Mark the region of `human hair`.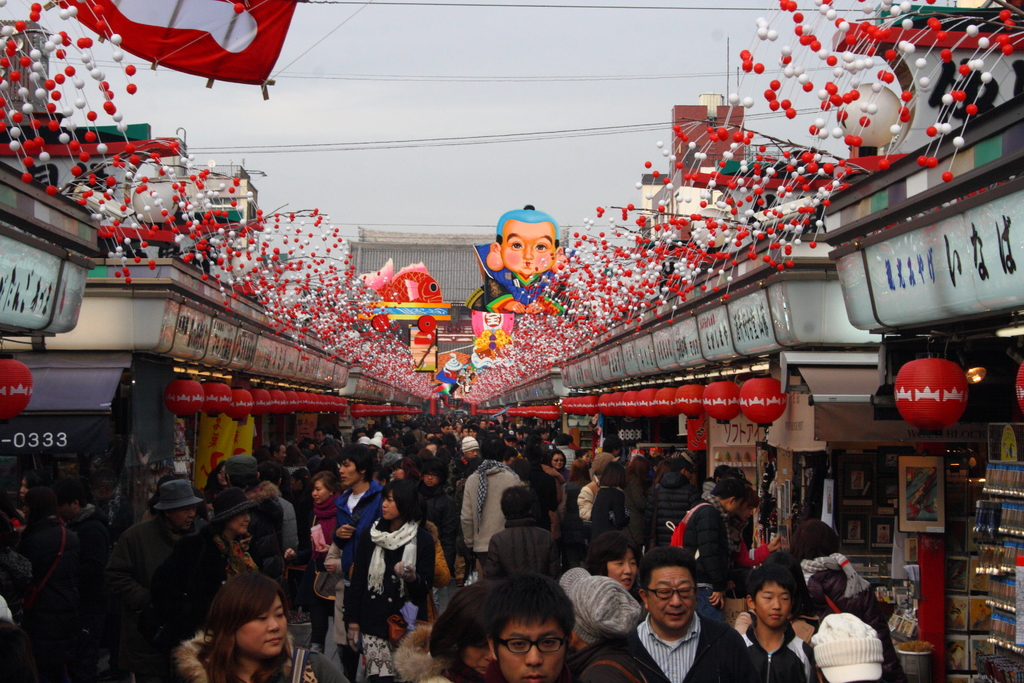
Region: detection(481, 570, 579, 663).
